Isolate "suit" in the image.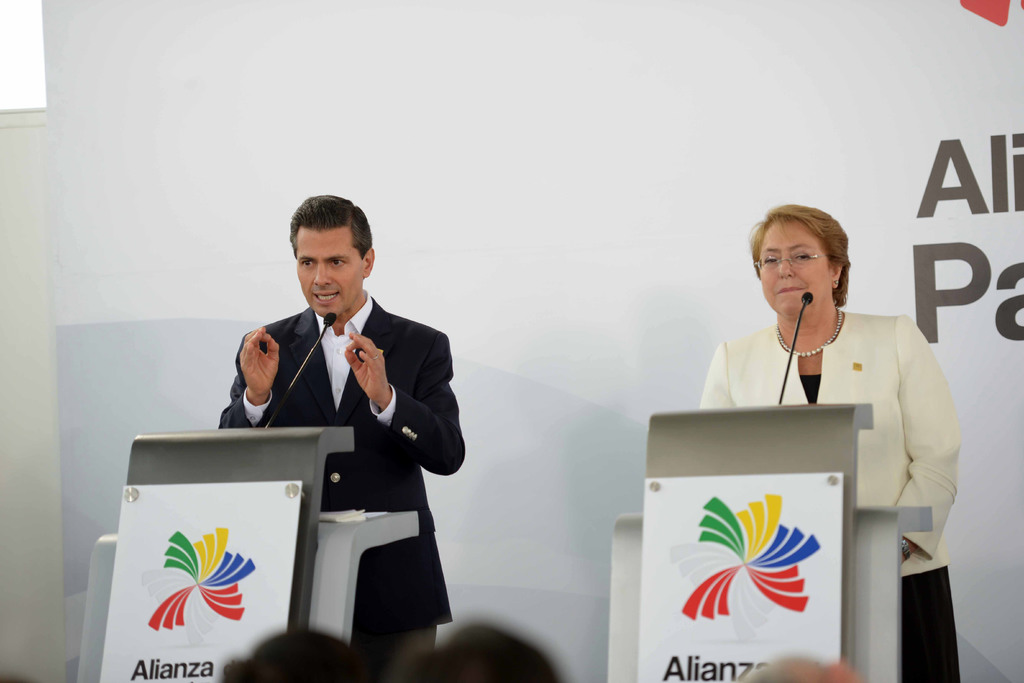
Isolated region: rect(691, 304, 964, 579).
